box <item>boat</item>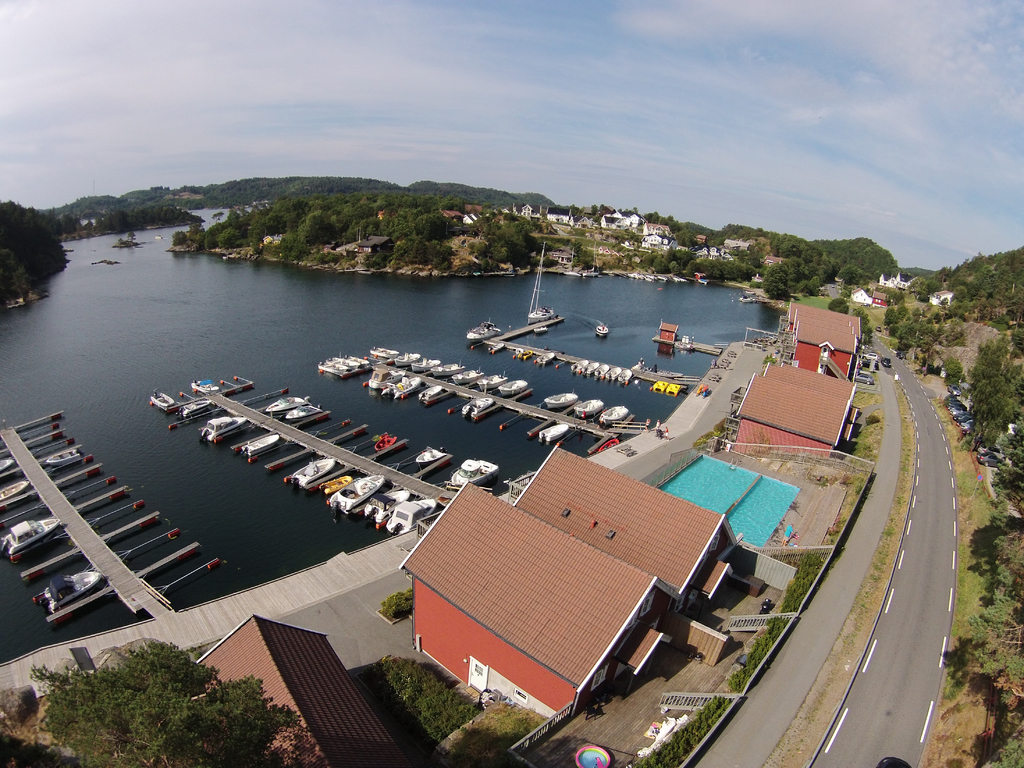
316:472:352:497
